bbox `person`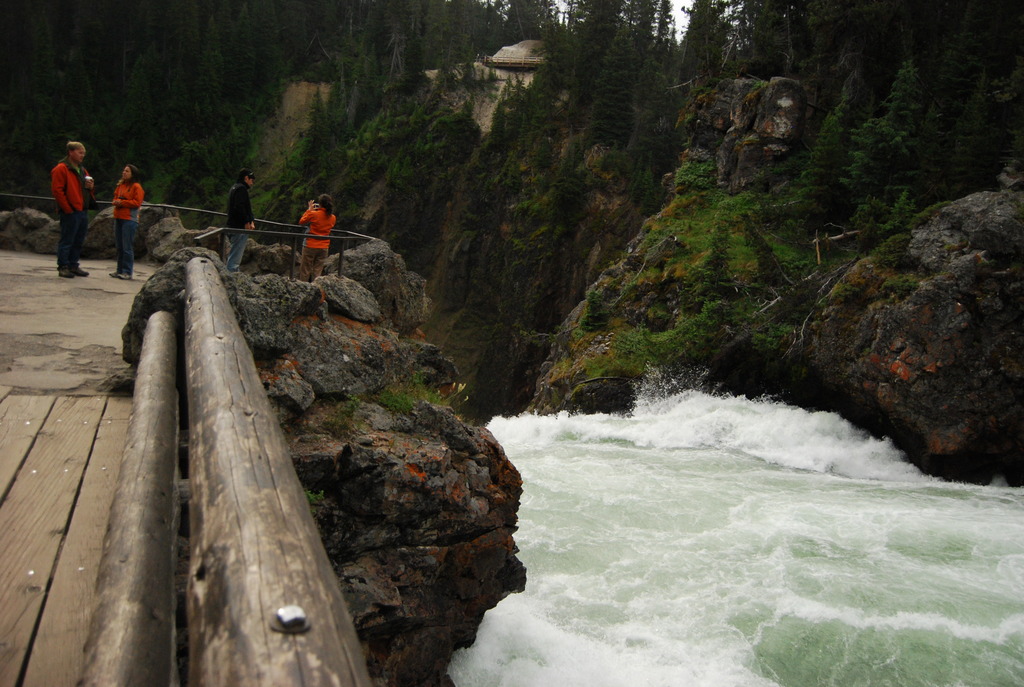
<box>295,193,335,281</box>
